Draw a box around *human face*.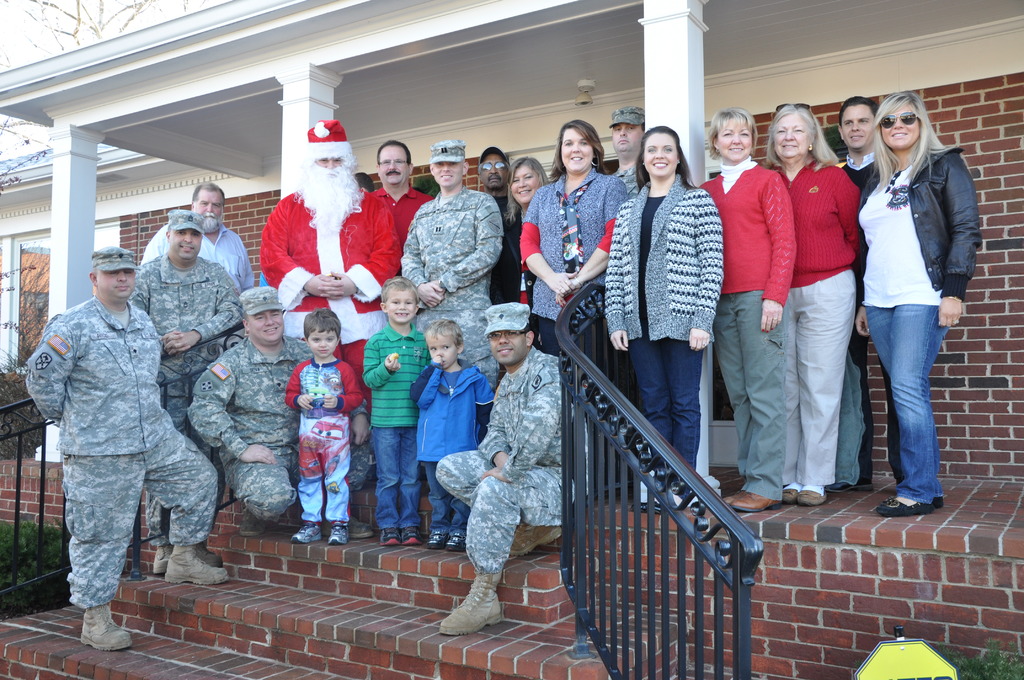
rect(383, 287, 414, 319).
